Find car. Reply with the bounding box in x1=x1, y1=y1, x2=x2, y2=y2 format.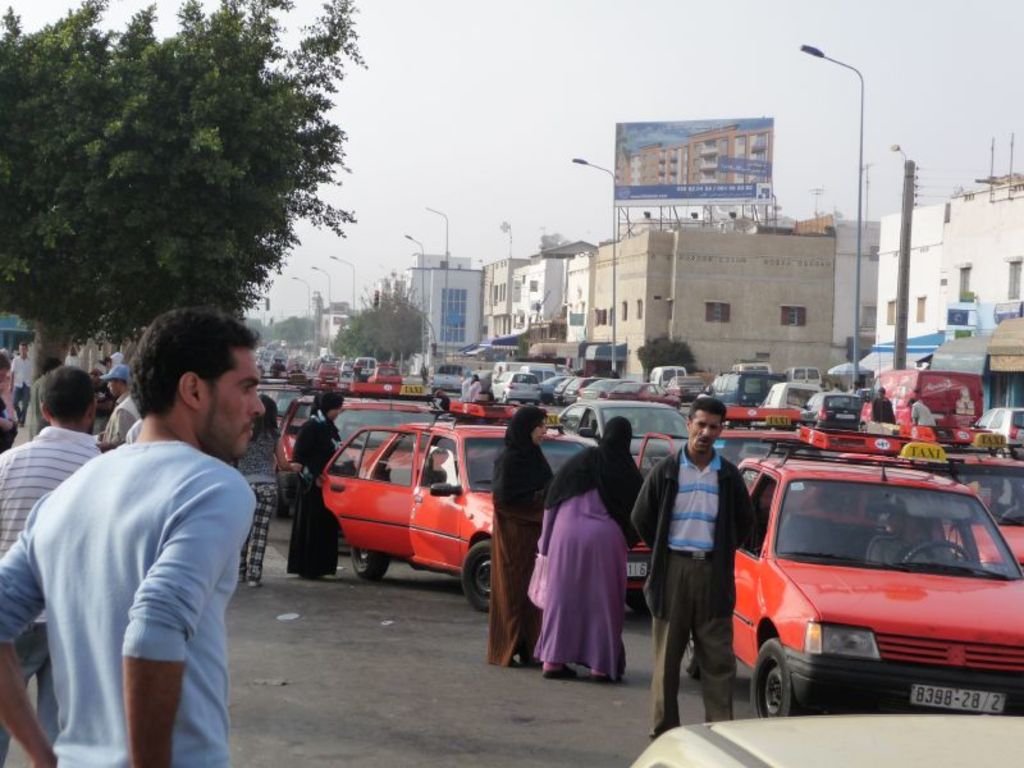
x1=829, y1=438, x2=1023, y2=572.
